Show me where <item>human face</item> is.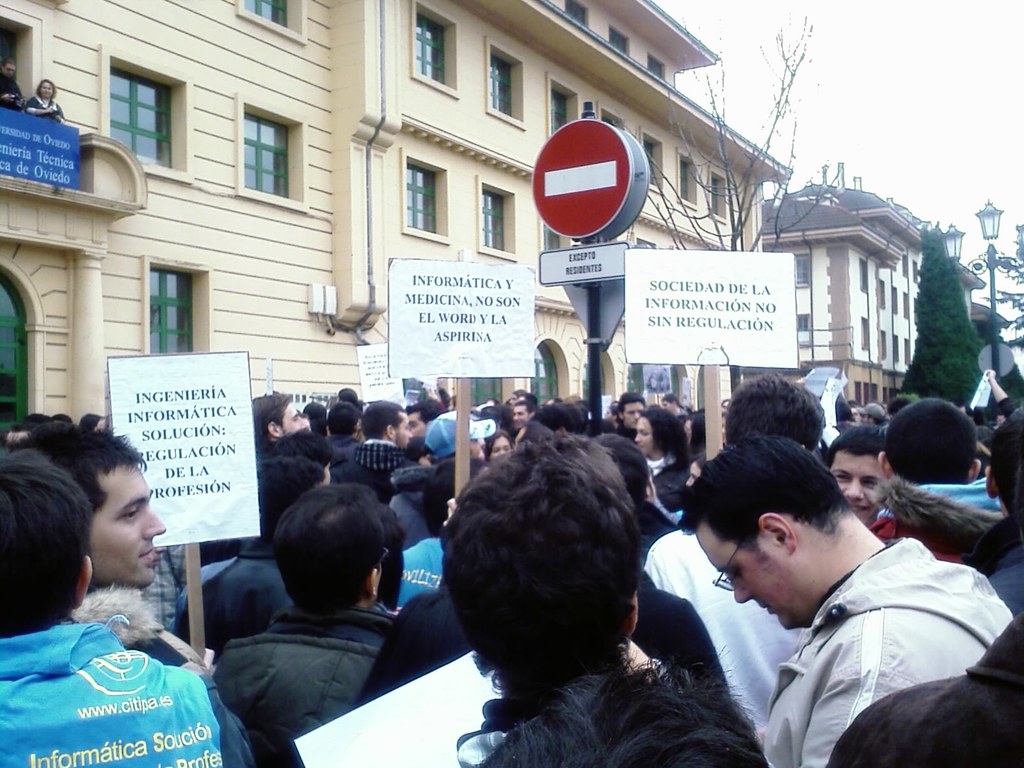
<item>human face</item> is at (406,413,426,435).
